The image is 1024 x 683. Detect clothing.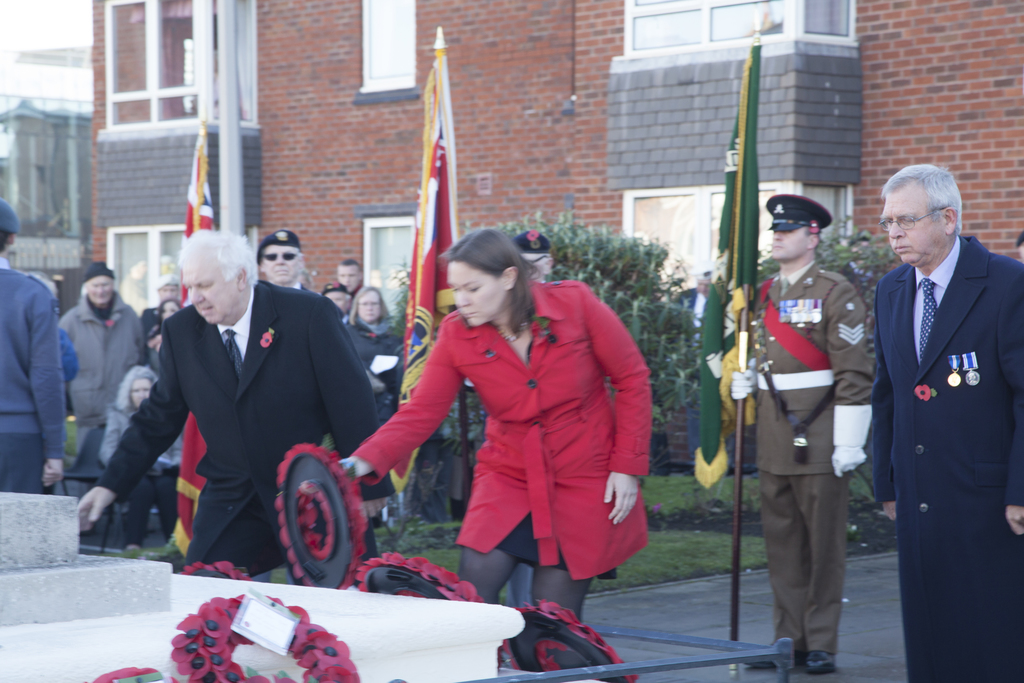
Detection: bbox(739, 260, 870, 652).
